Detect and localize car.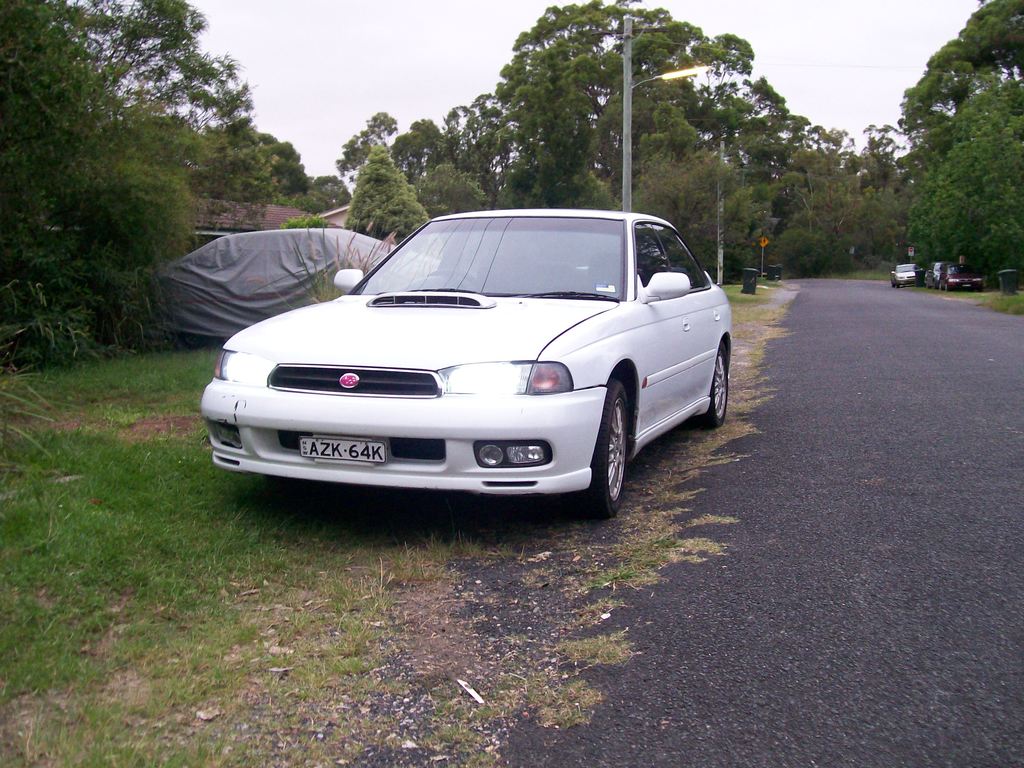
Localized at bbox=(941, 264, 980, 292).
